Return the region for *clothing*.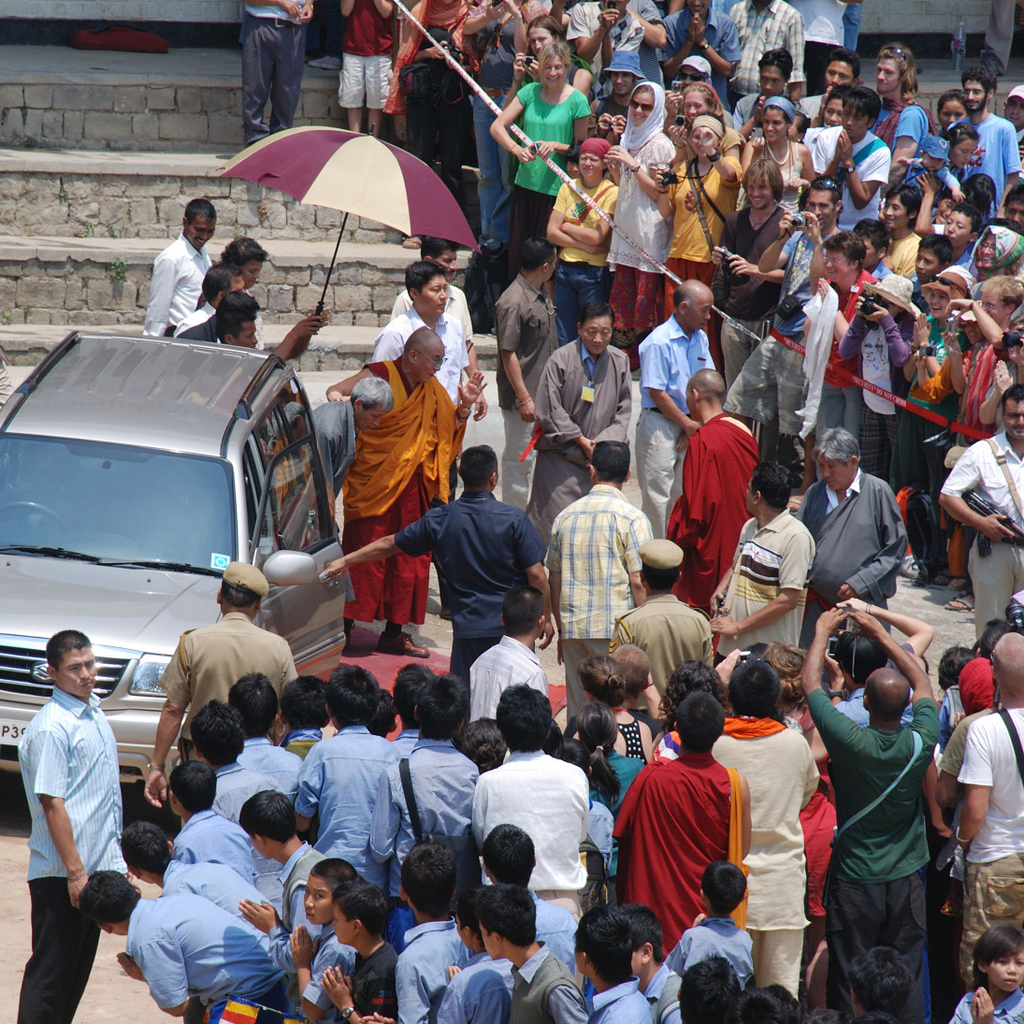
[387, 277, 469, 340].
